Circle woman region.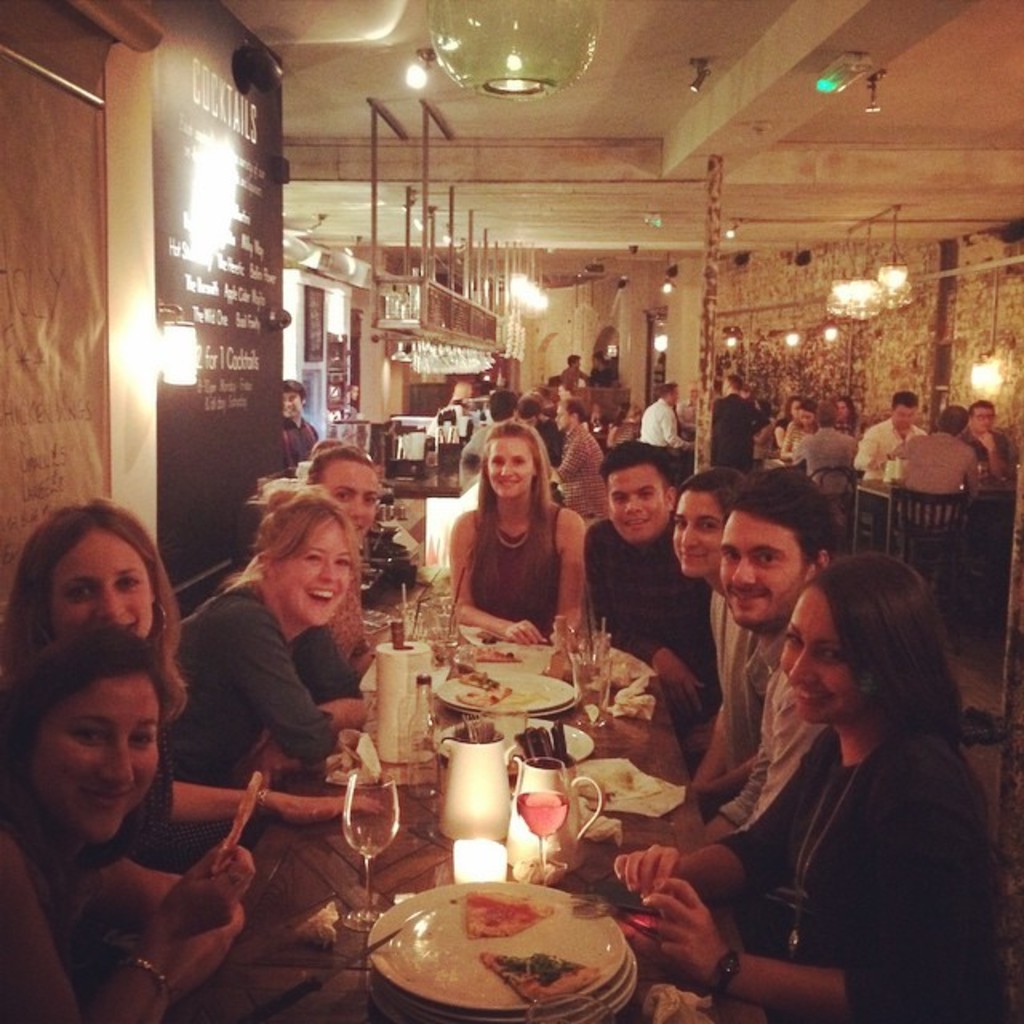
Region: BBox(835, 395, 858, 440).
